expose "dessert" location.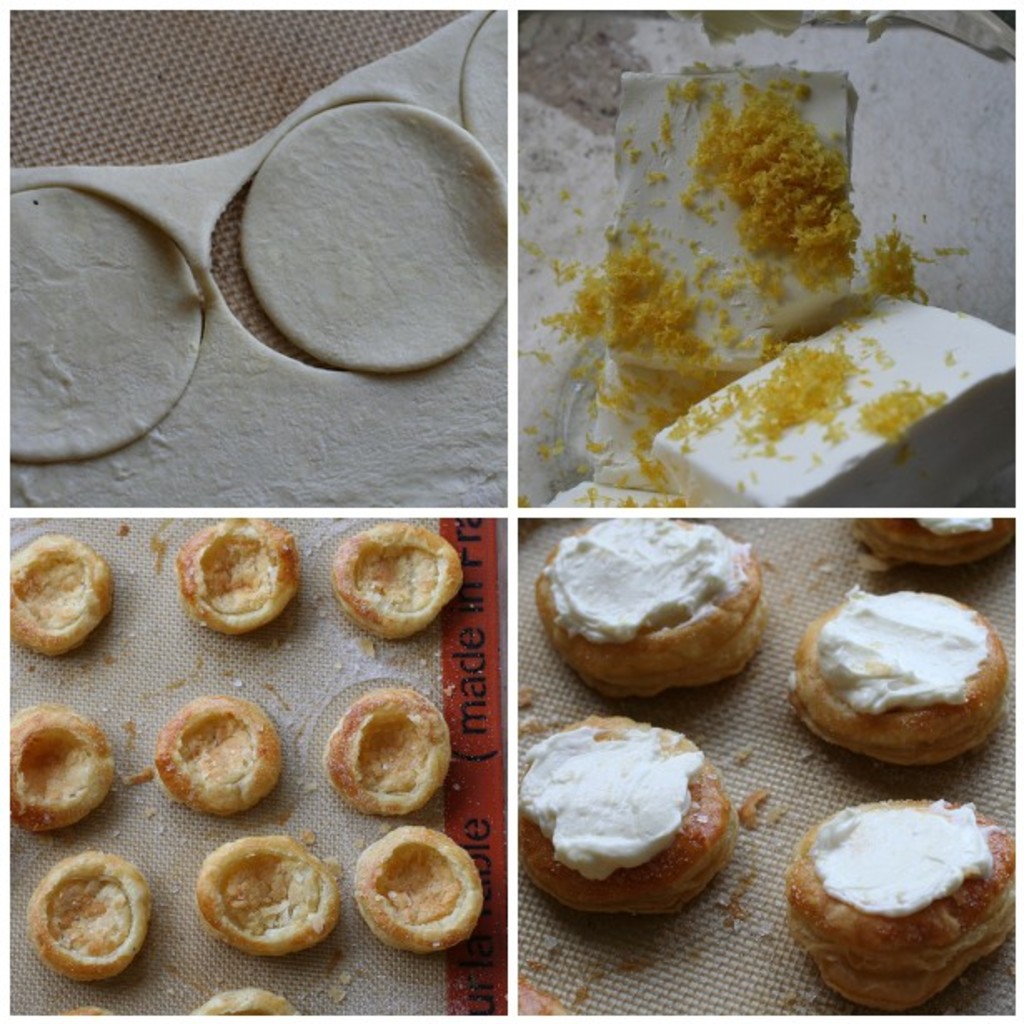
Exposed at x1=0, y1=704, x2=110, y2=814.
